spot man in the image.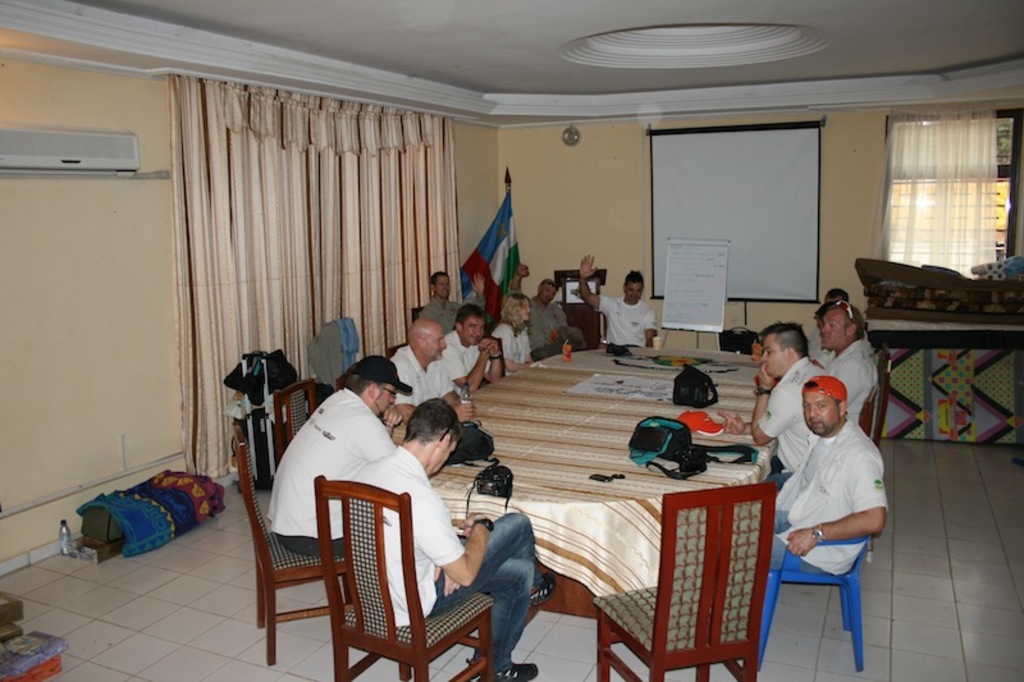
man found at <region>818, 303, 888, 420</region>.
